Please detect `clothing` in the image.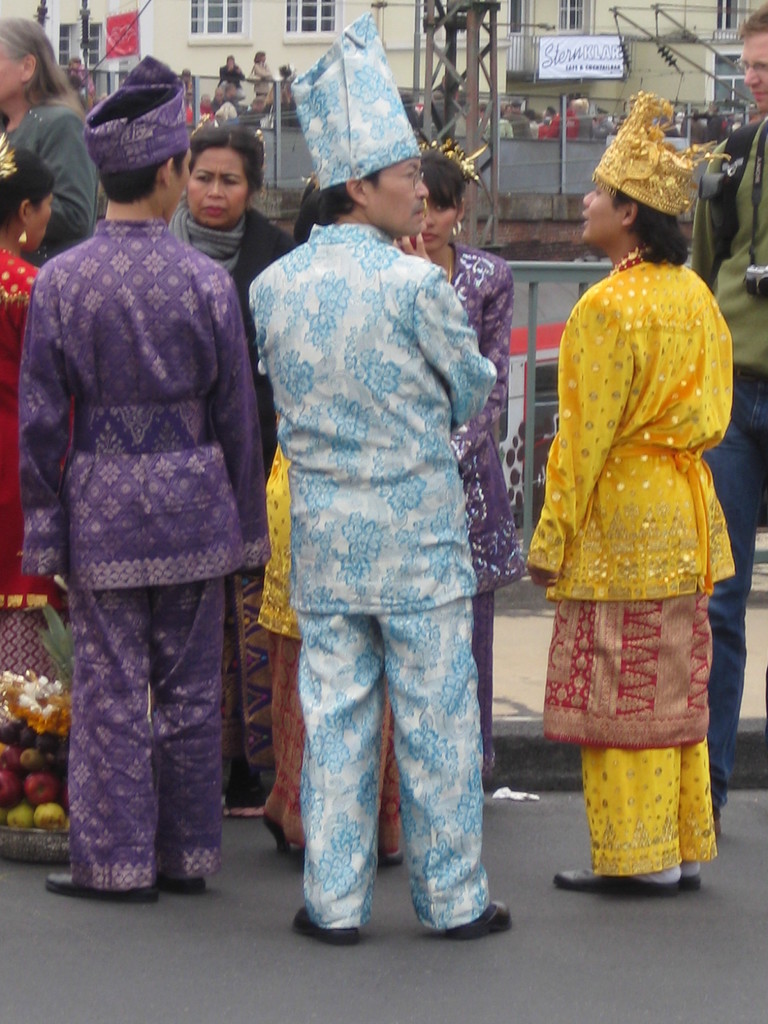
crop(452, 244, 525, 802).
